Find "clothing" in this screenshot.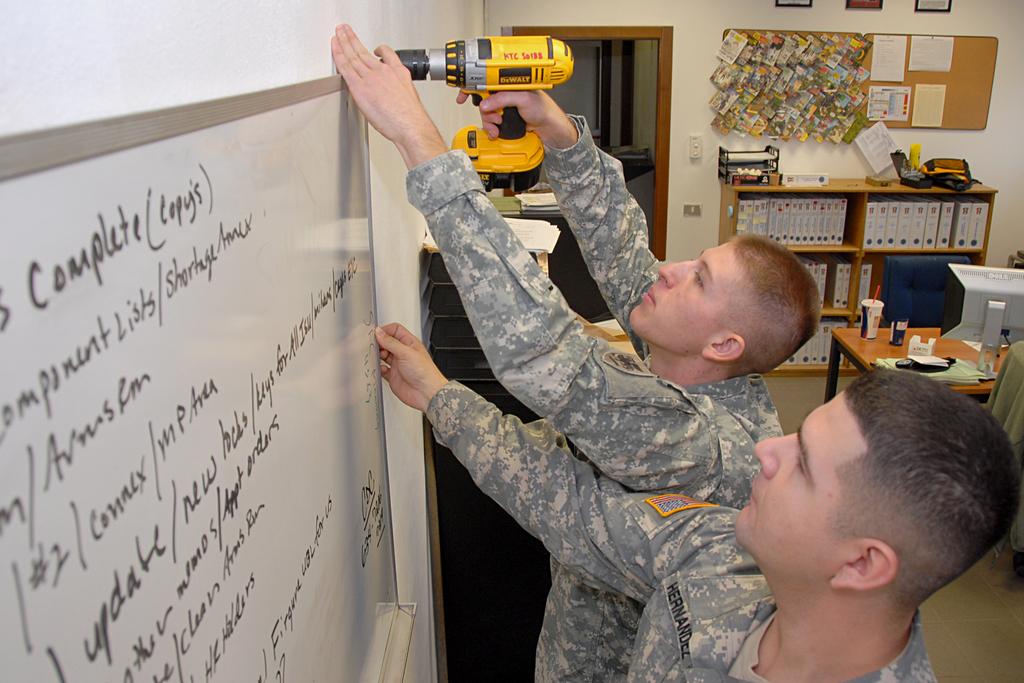
The bounding box for "clothing" is rect(418, 424, 941, 682).
